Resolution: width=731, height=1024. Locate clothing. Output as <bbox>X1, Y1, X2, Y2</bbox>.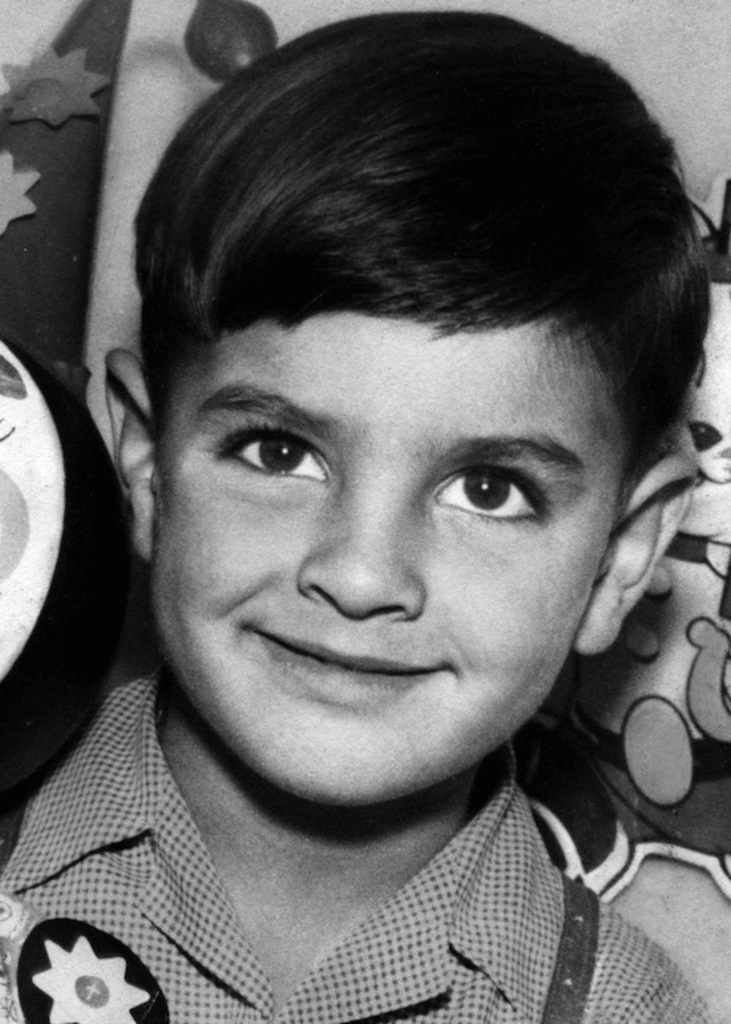
<bbox>0, 718, 688, 1019</bbox>.
